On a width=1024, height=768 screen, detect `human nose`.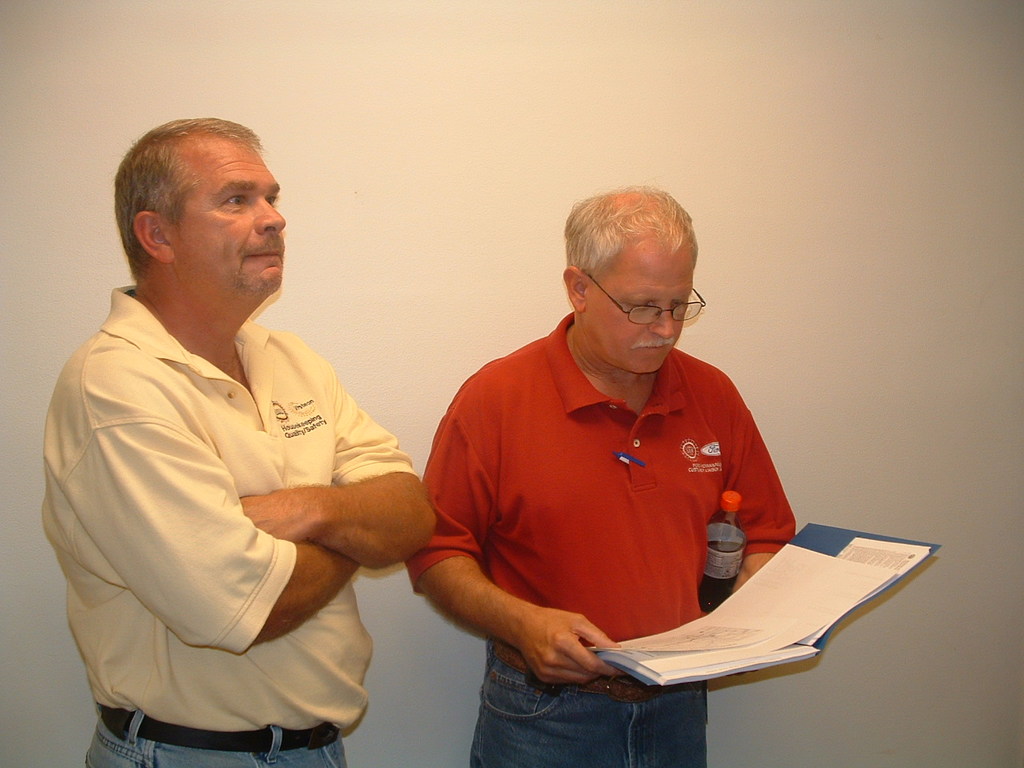
Rect(254, 196, 286, 240).
